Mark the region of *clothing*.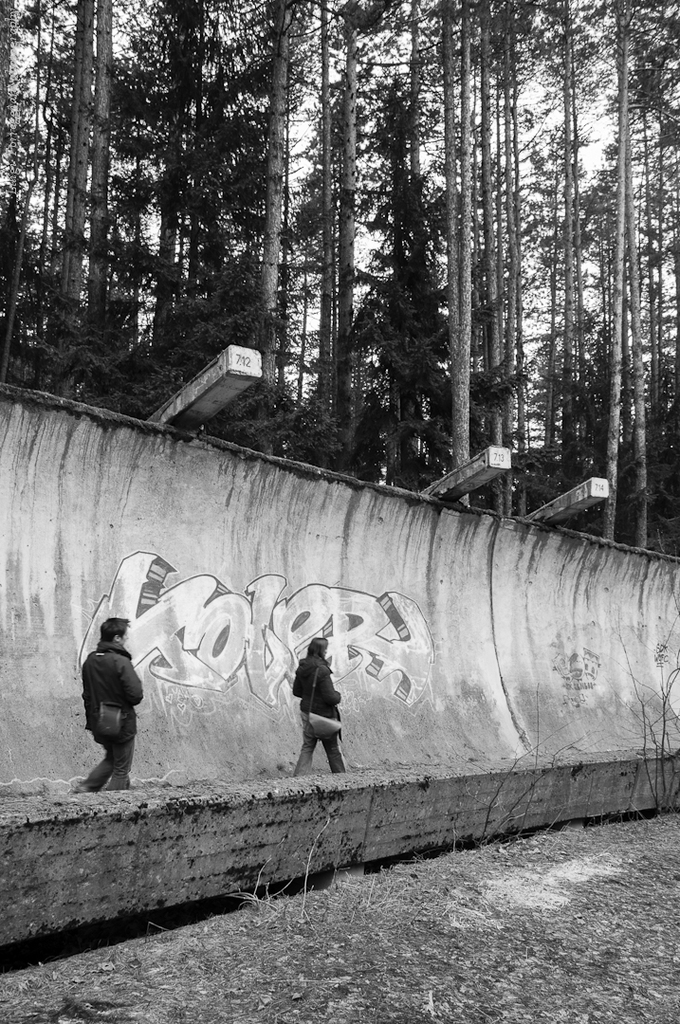
Region: select_region(77, 638, 138, 788).
